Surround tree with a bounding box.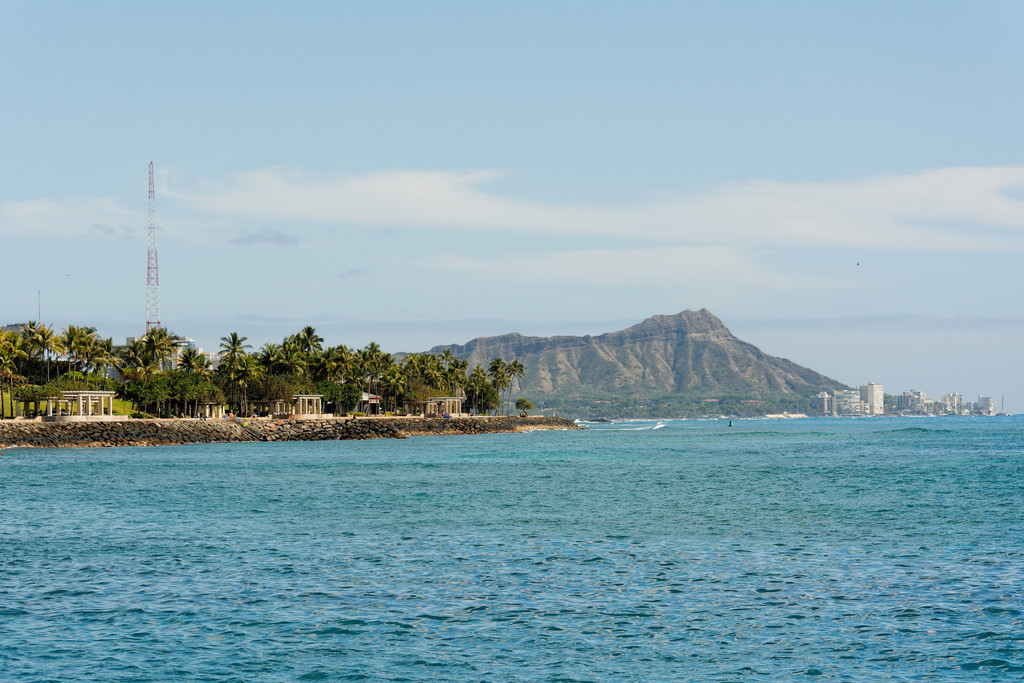
crop(115, 320, 225, 416).
